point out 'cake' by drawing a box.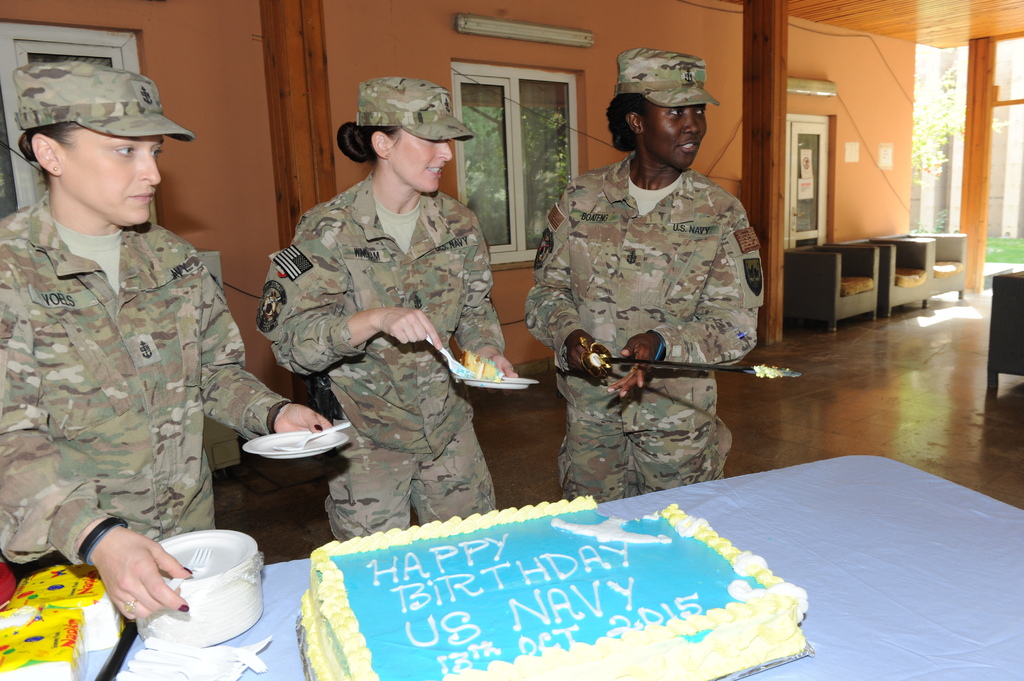
pyautogui.locateOnScreen(303, 488, 809, 680).
